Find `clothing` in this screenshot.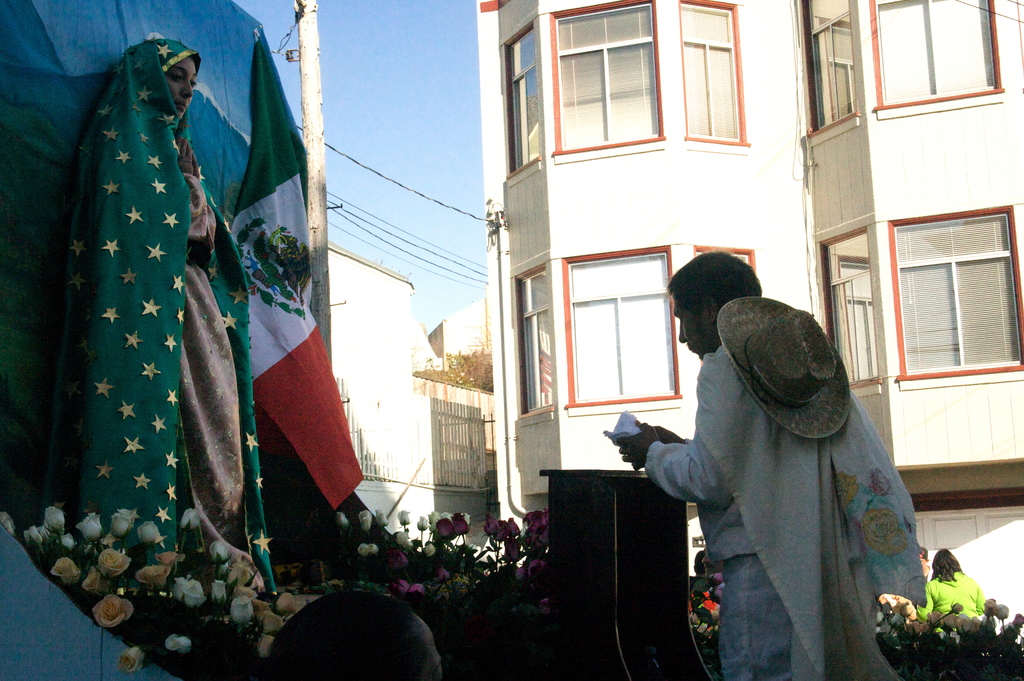
The bounding box for `clothing` is 42/4/247/608.
